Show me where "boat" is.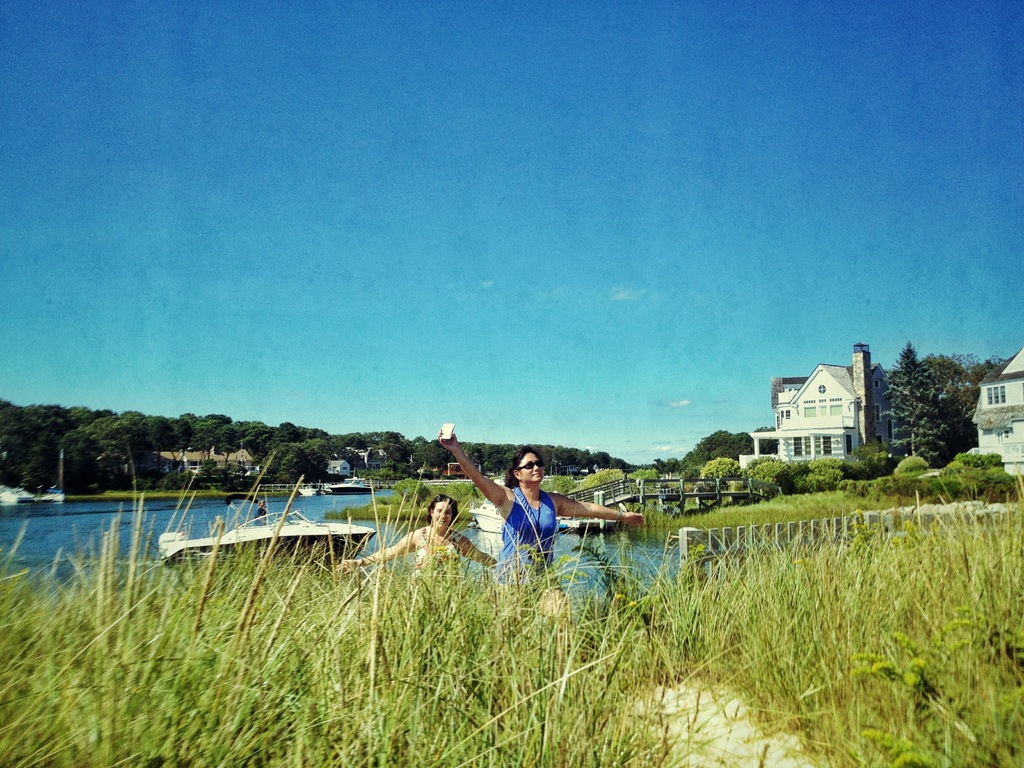
"boat" is at (0,484,32,502).
